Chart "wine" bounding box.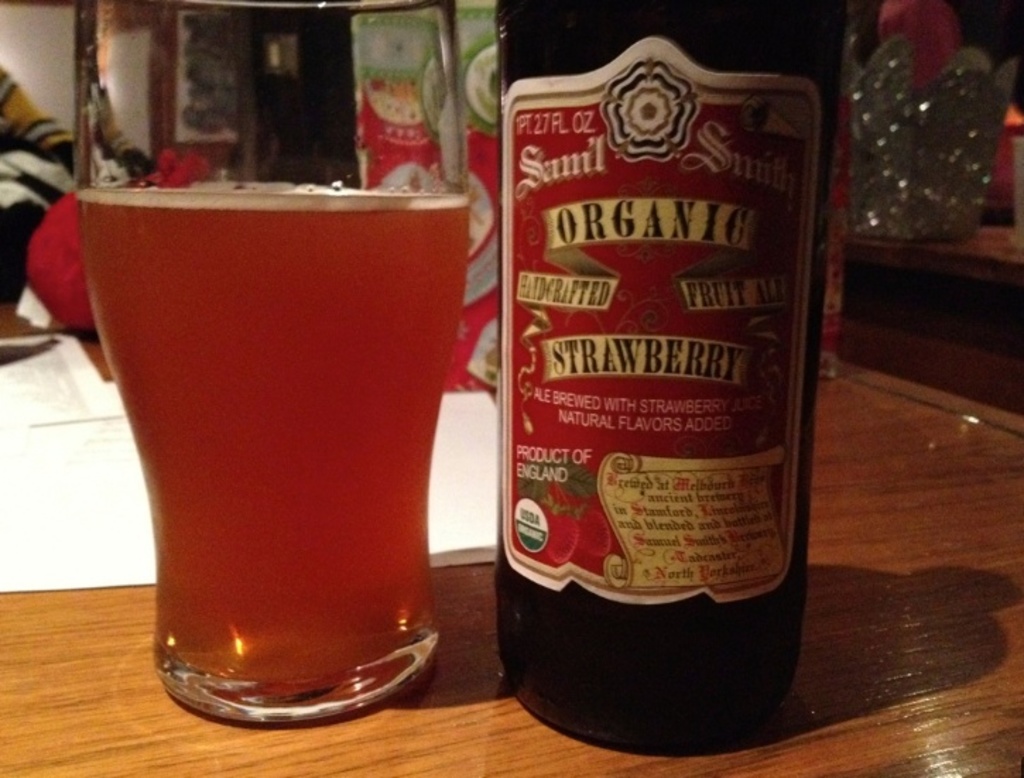
Charted: 487:0:825:761.
